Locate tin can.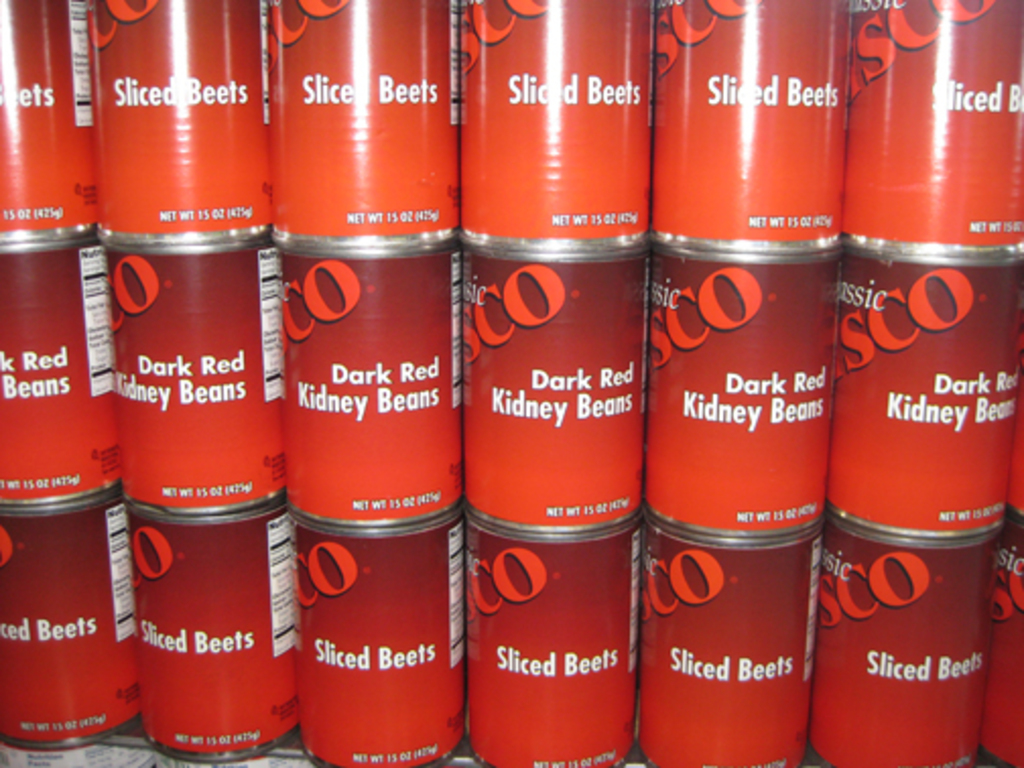
Bounding box: 457/534/638/766.
